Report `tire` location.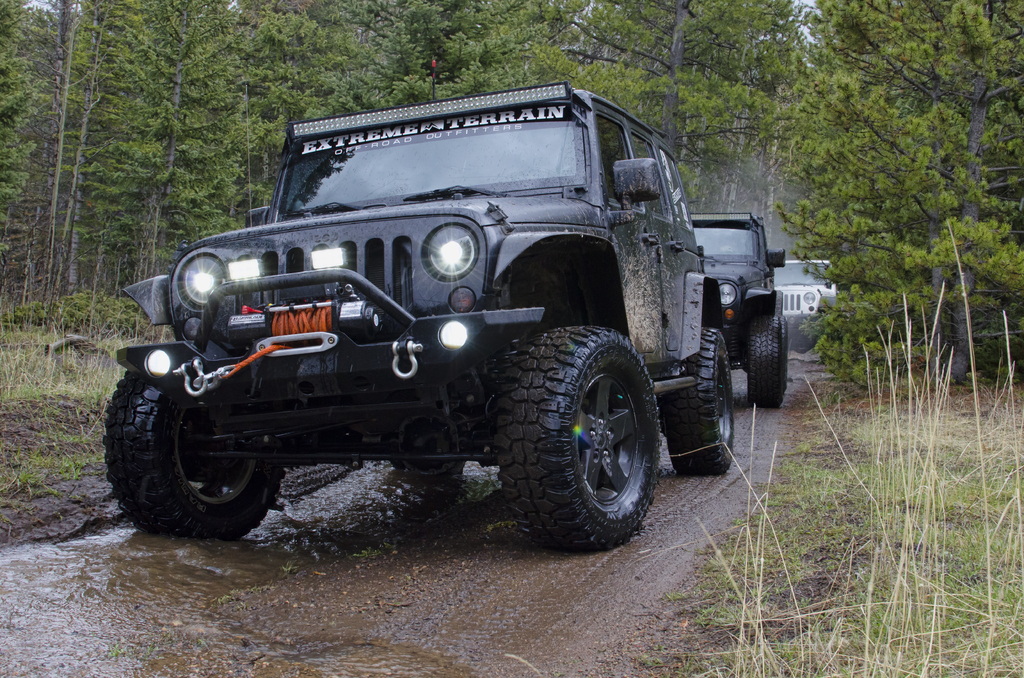
Report: <region>106, 366, 286, 538</region>.
